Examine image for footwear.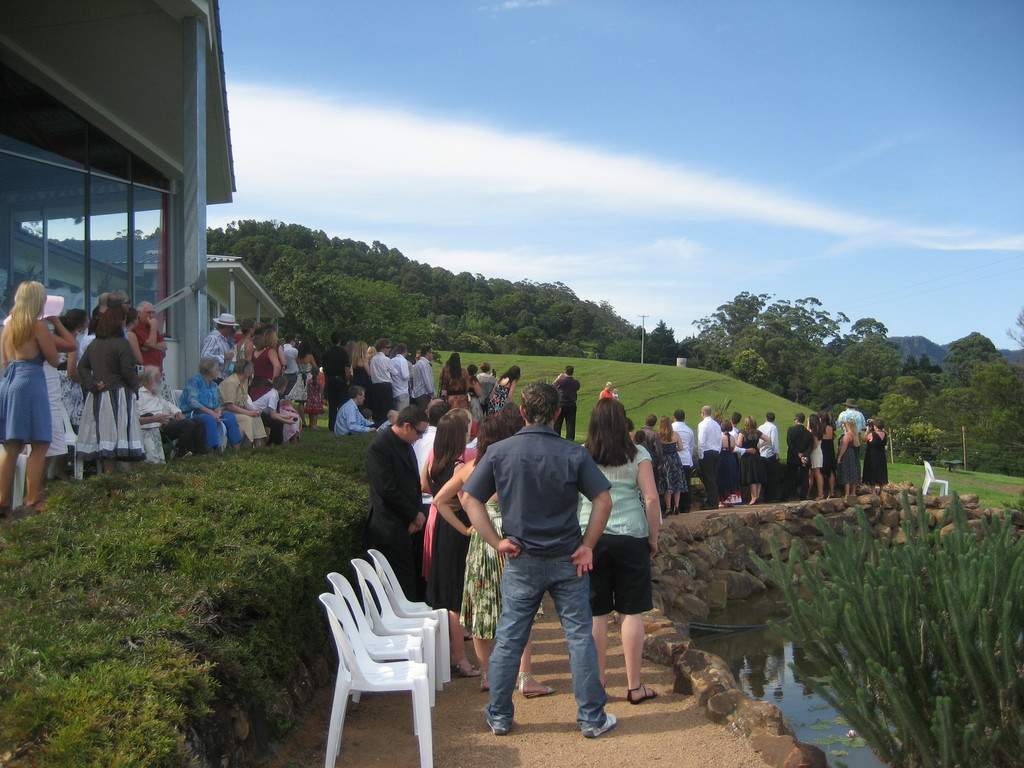
Examination result: l=482, t=712, r=510, b=736.
